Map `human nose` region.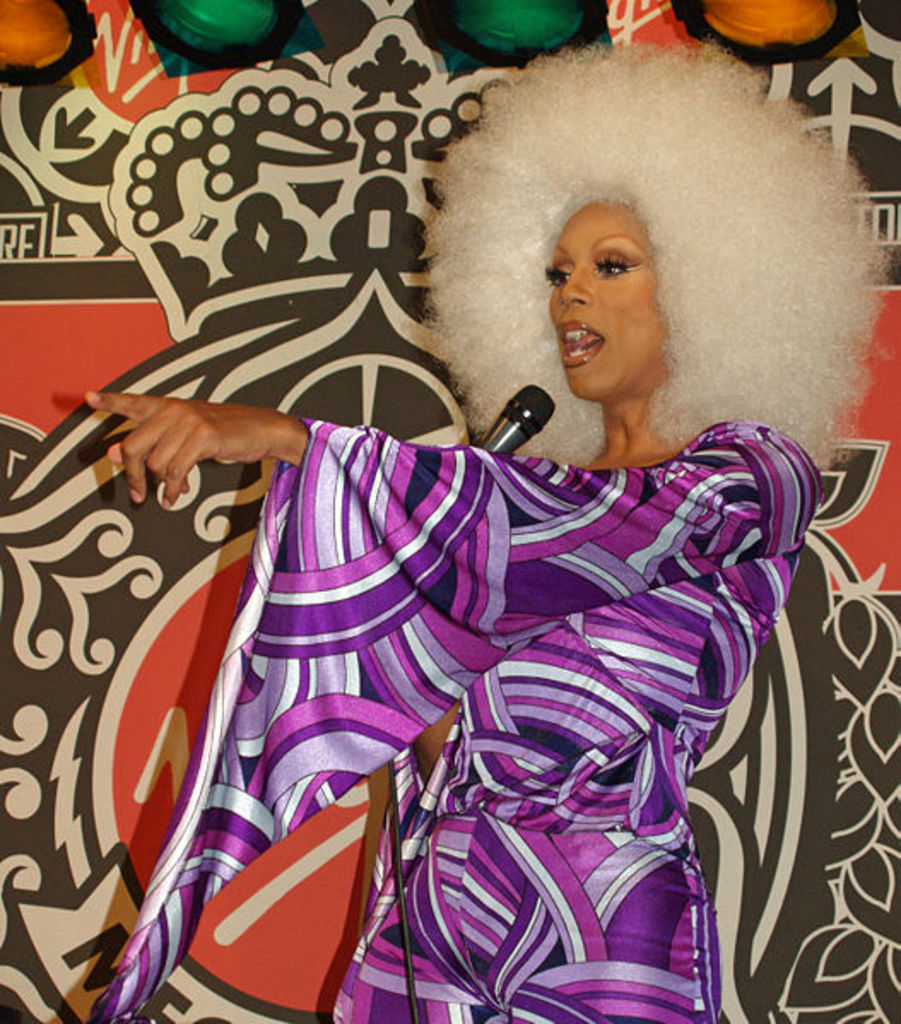
Mapped to box(556, 267, 597, 306).
